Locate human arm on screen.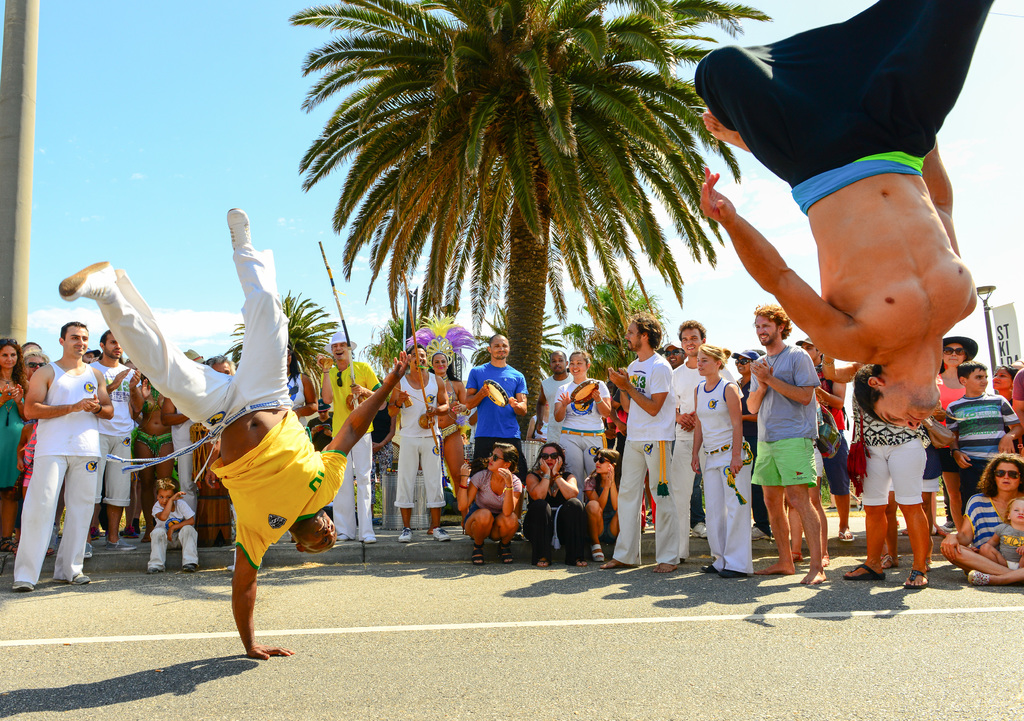
On screen at 387/382/410/421.
